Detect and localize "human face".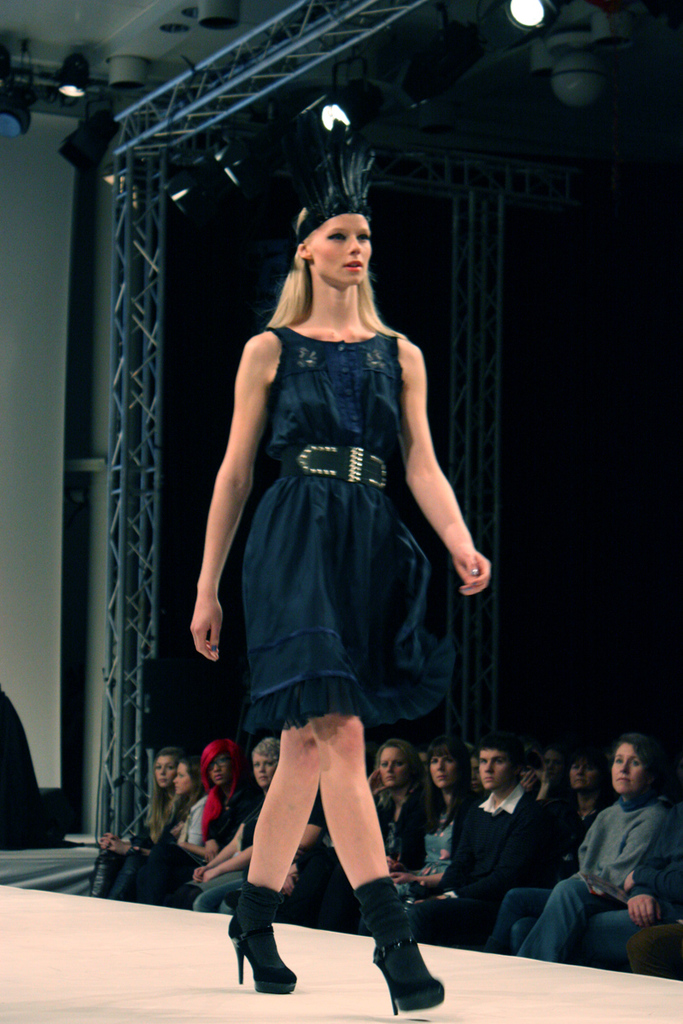
Localized at bbox(307, 210, 372, 289).
